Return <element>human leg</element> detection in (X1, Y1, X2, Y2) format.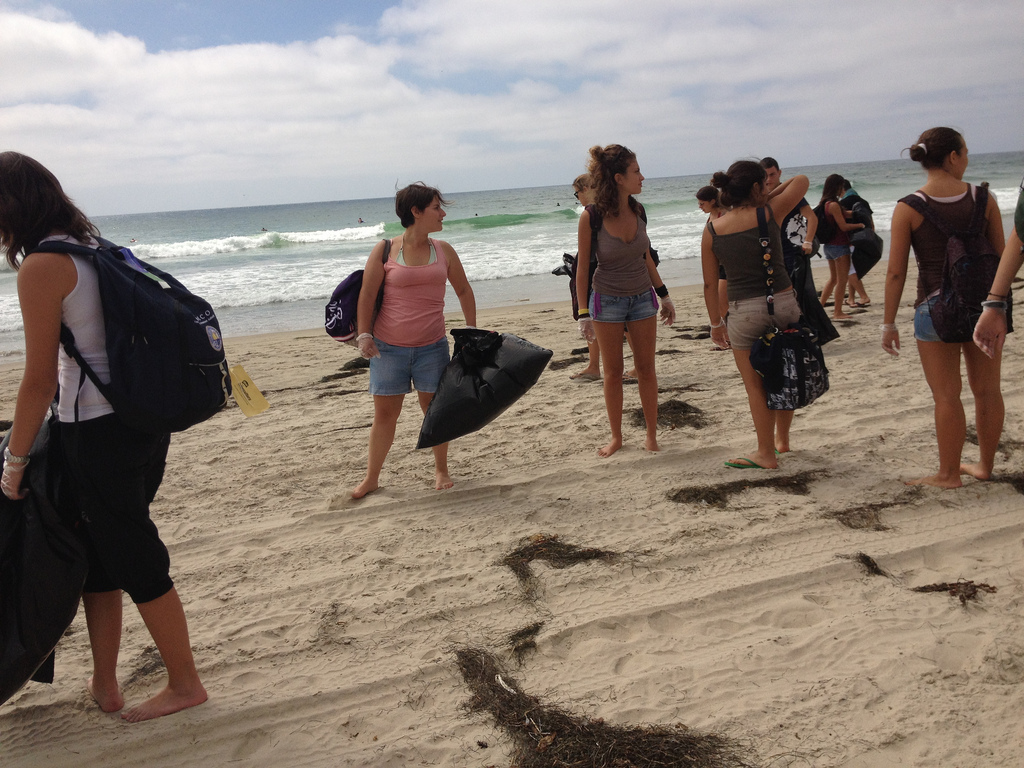
(118, 408, 207, 724).
